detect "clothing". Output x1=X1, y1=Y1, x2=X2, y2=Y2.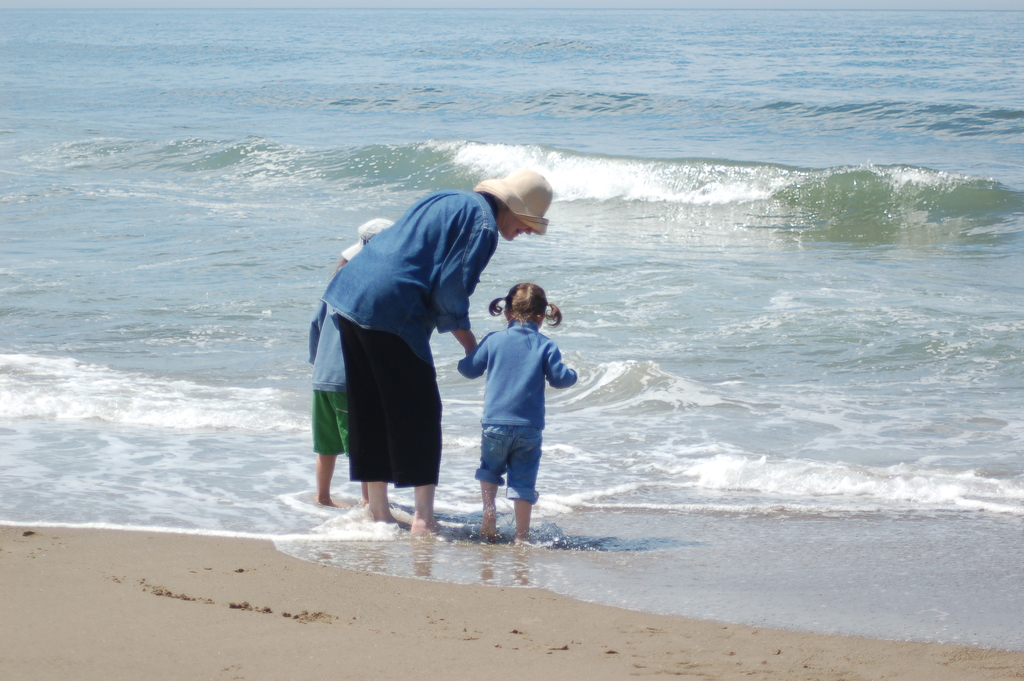
x1=320, y1=202, x2=491, y2=504.
